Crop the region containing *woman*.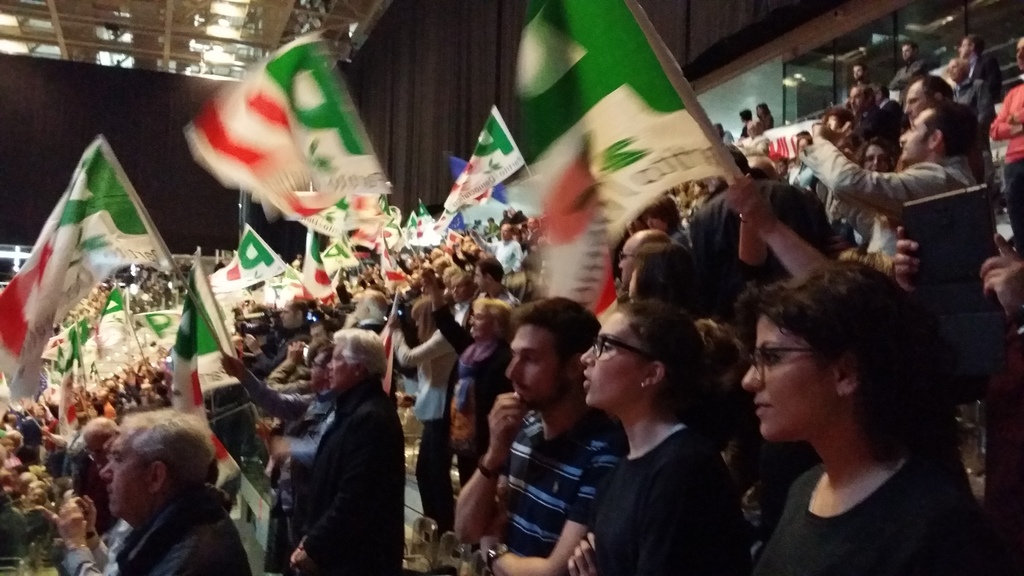
Crop region: <bbox>294, 326, 406, 573</bbox>.
